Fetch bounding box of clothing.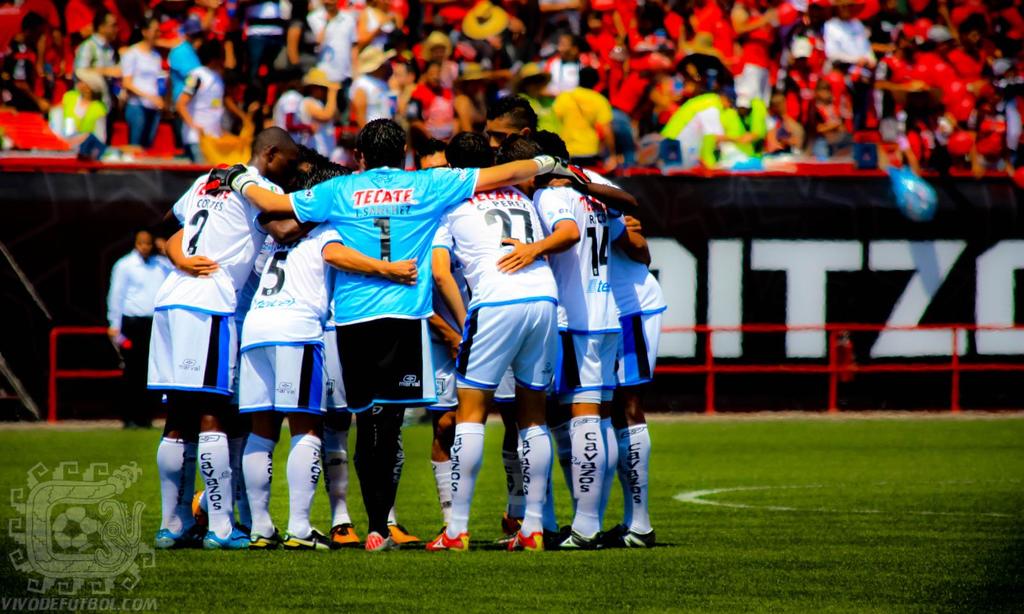
Bbox: [564, 156, 667, 396].
